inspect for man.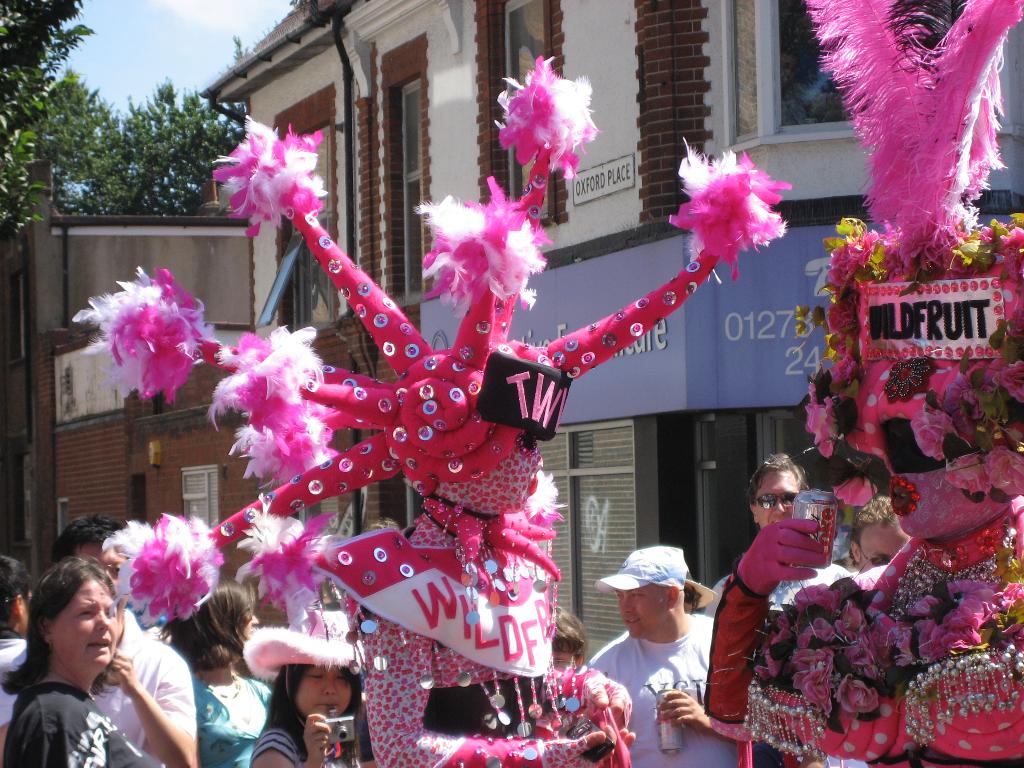
Inspection: 710, 452, 851, 610.
